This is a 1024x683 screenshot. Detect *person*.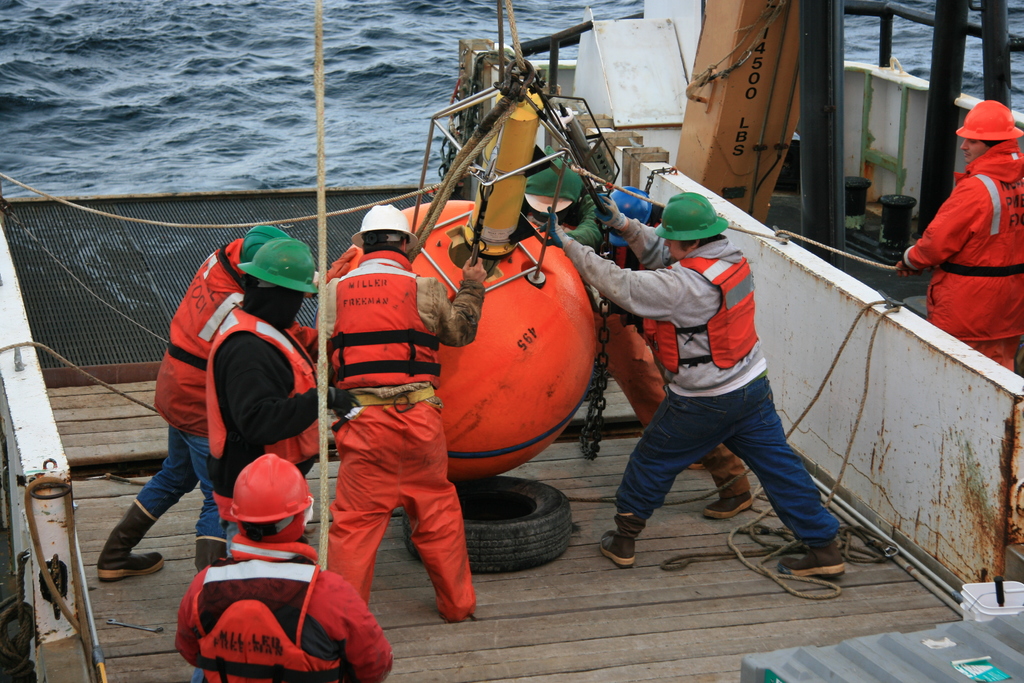
region(204, 240, 363, 550).
